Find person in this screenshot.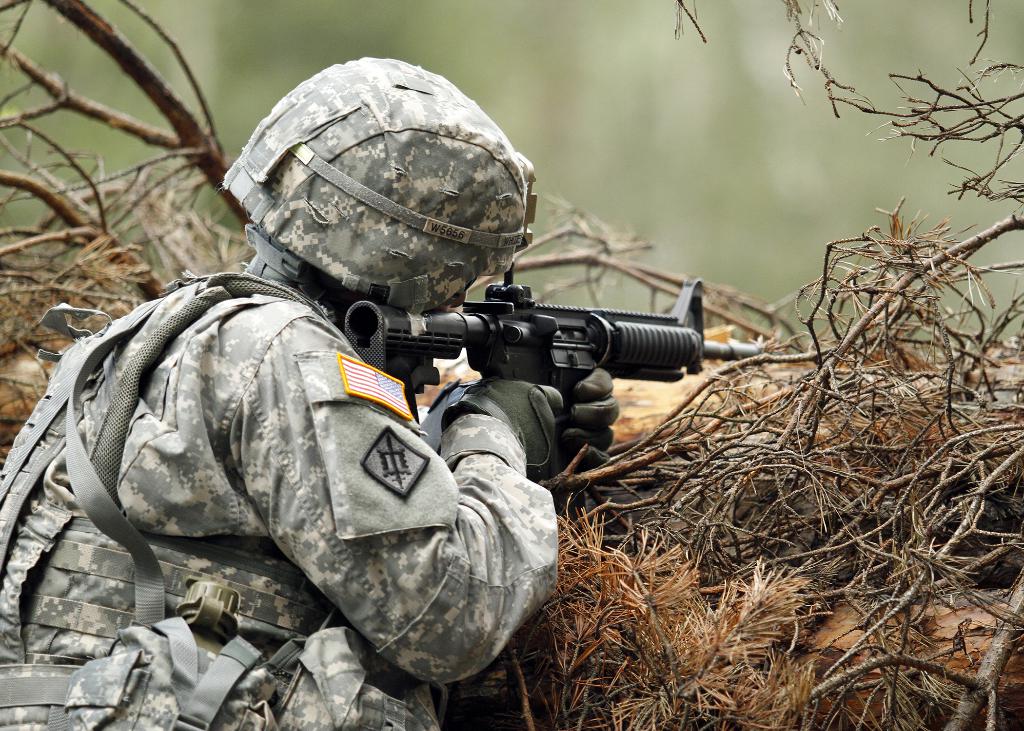
The bounding box for person is bbox(0, 56, 620, 730).
